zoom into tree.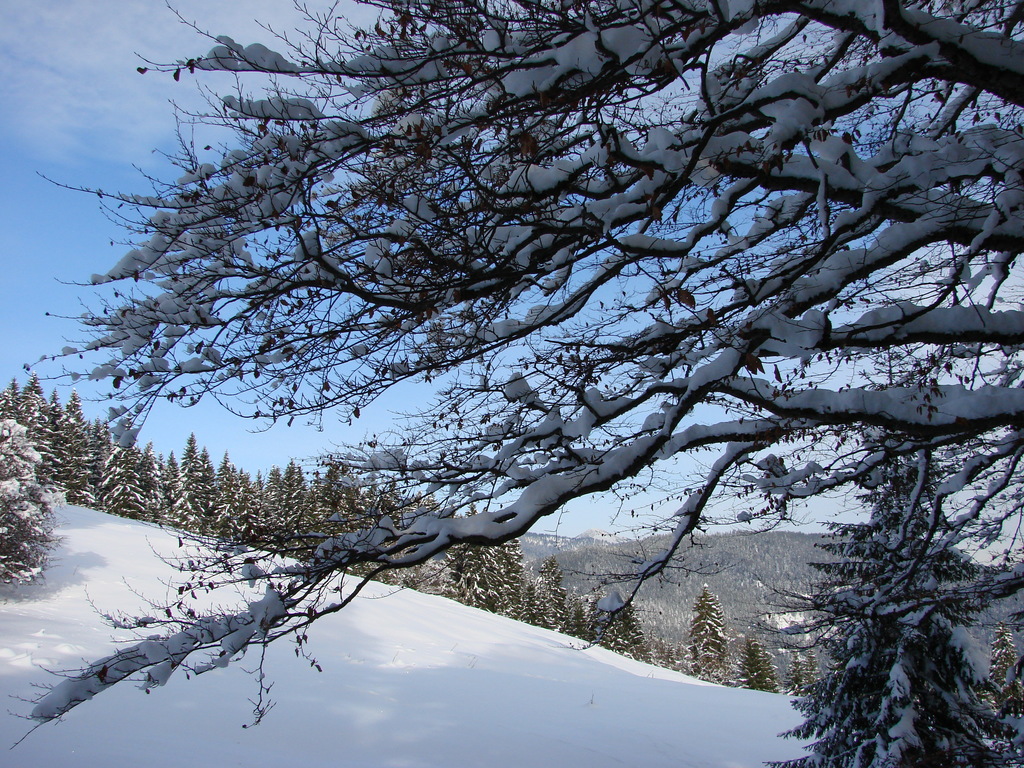
Zoom target: (x1=60, y1=397, x2=108, y2=503).
